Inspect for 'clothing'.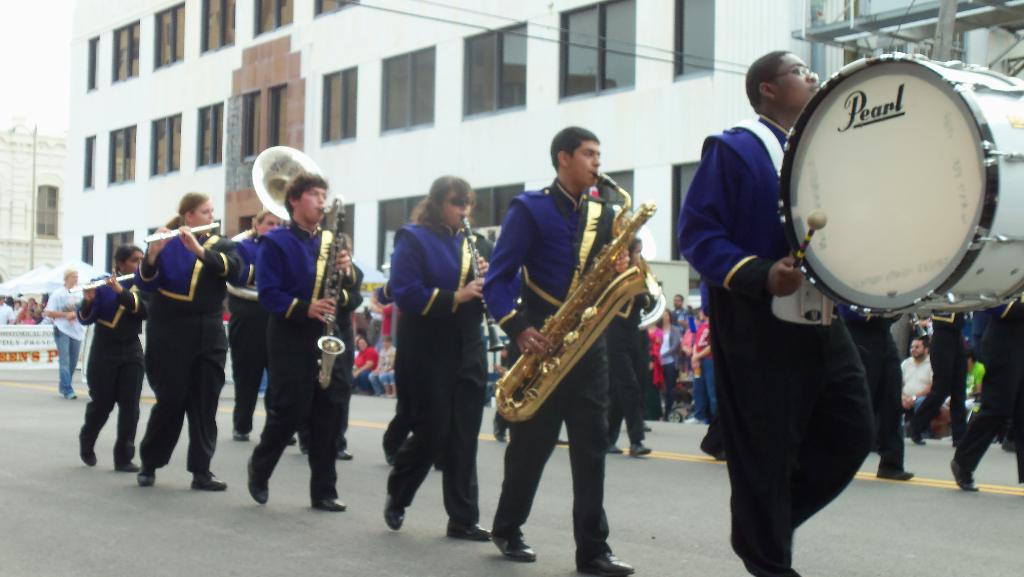
Inspection: (243,215,364,518).
